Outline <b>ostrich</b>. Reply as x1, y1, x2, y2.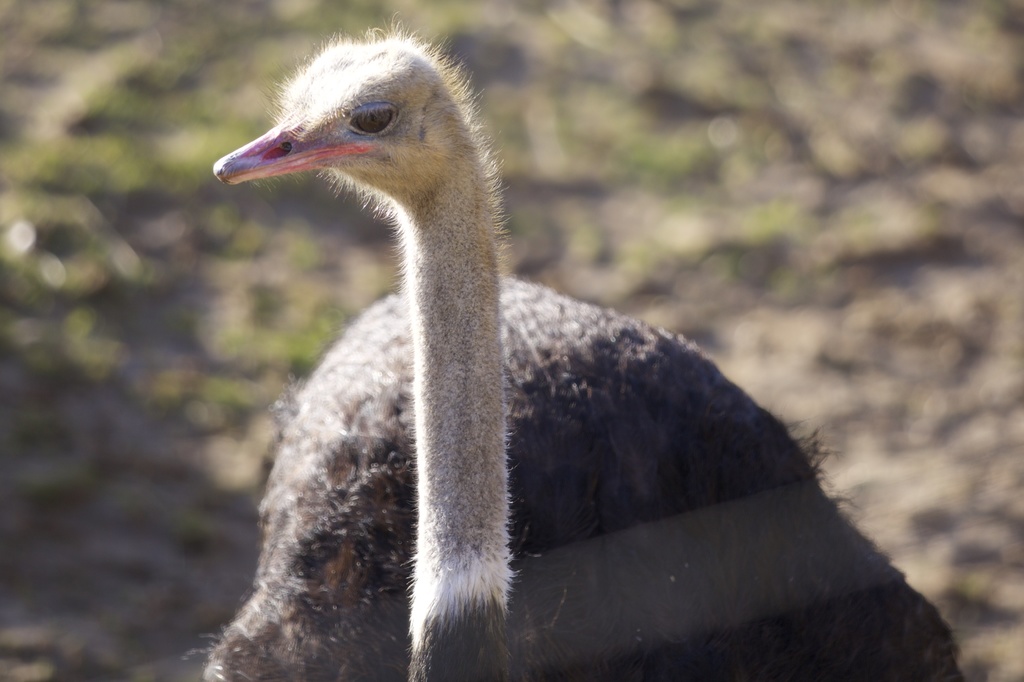
205, 28, 967, 681.
